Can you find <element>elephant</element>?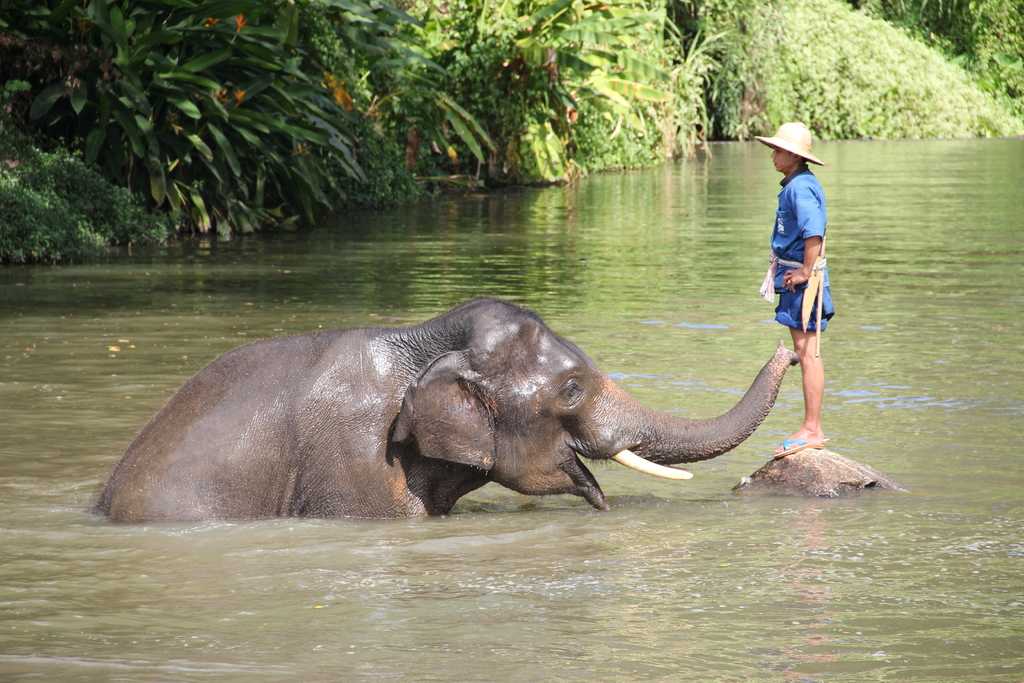
Yes, bounding box: {"left": 74, "top": 286, "right": 836, "bottom": 534}.
